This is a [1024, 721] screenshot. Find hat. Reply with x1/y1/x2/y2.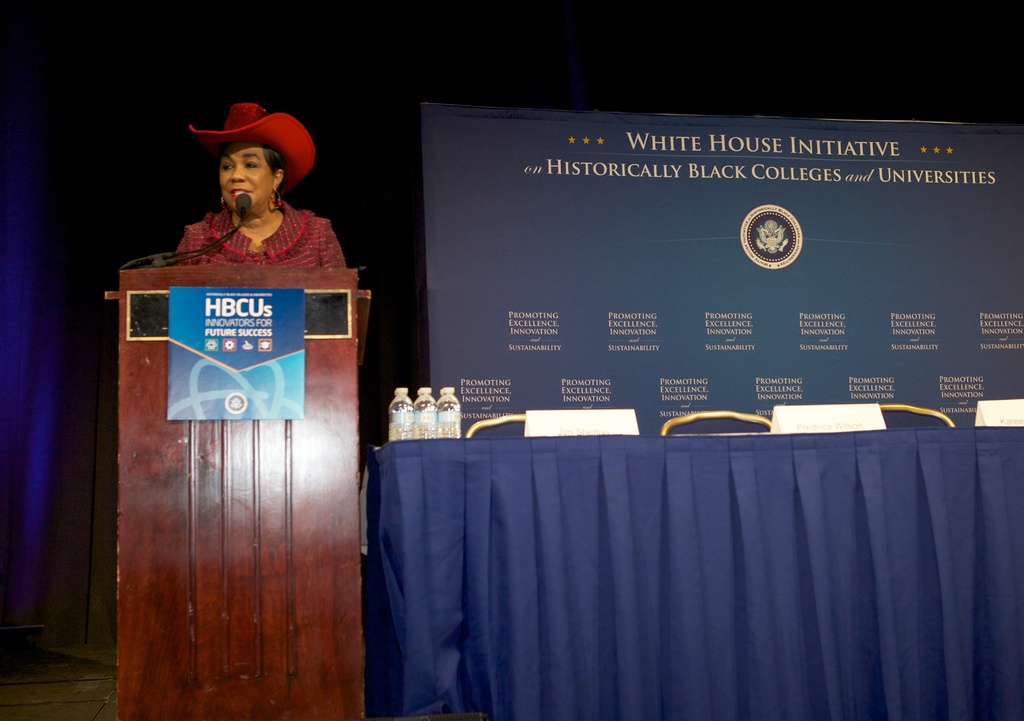
186/101/316/187.
